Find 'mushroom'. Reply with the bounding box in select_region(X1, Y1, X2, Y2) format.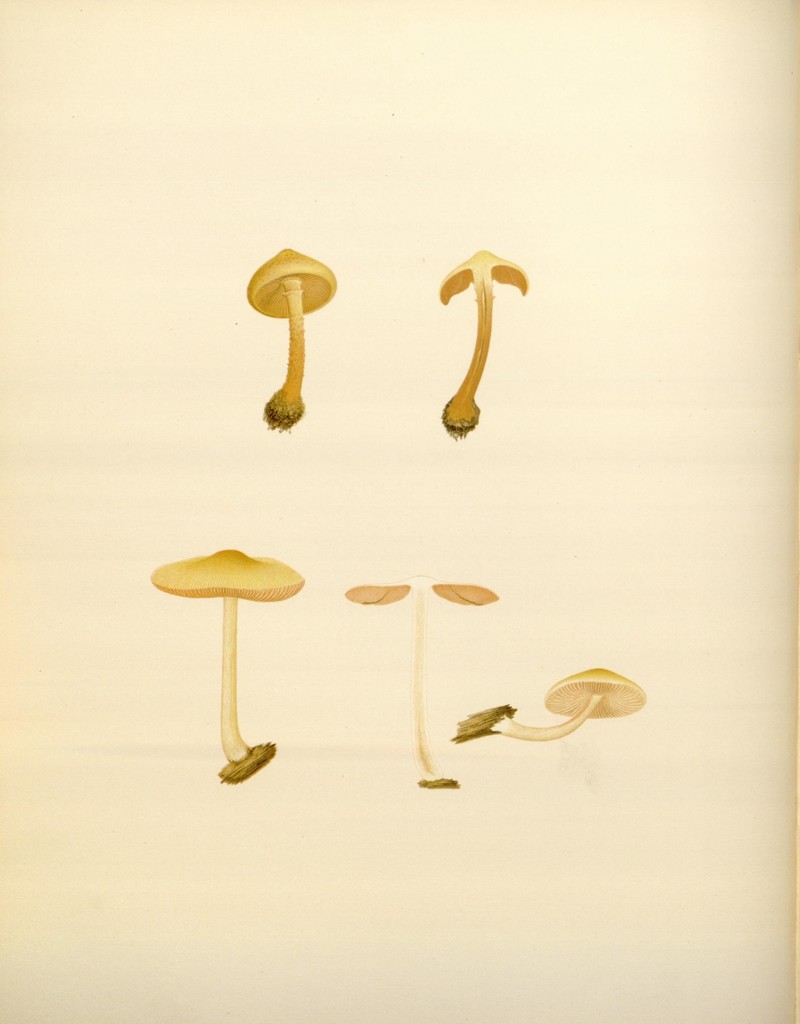
select_region(343, 567, 501, 786).
